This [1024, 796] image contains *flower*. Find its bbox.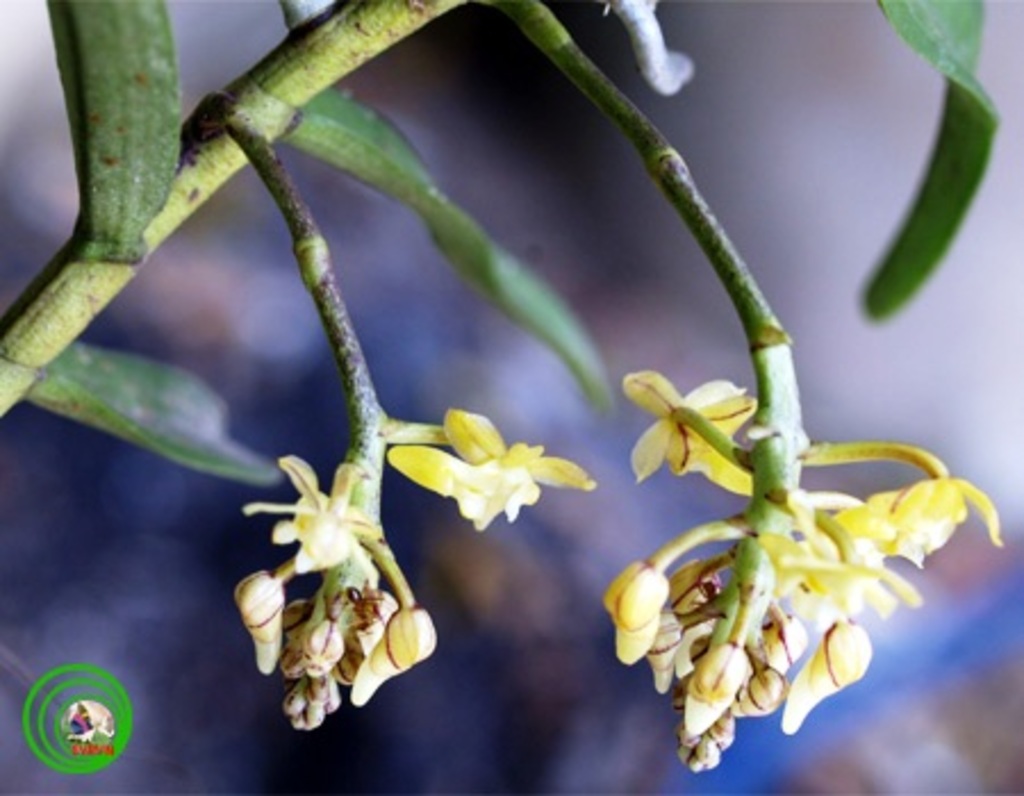
416,412,592,539.
